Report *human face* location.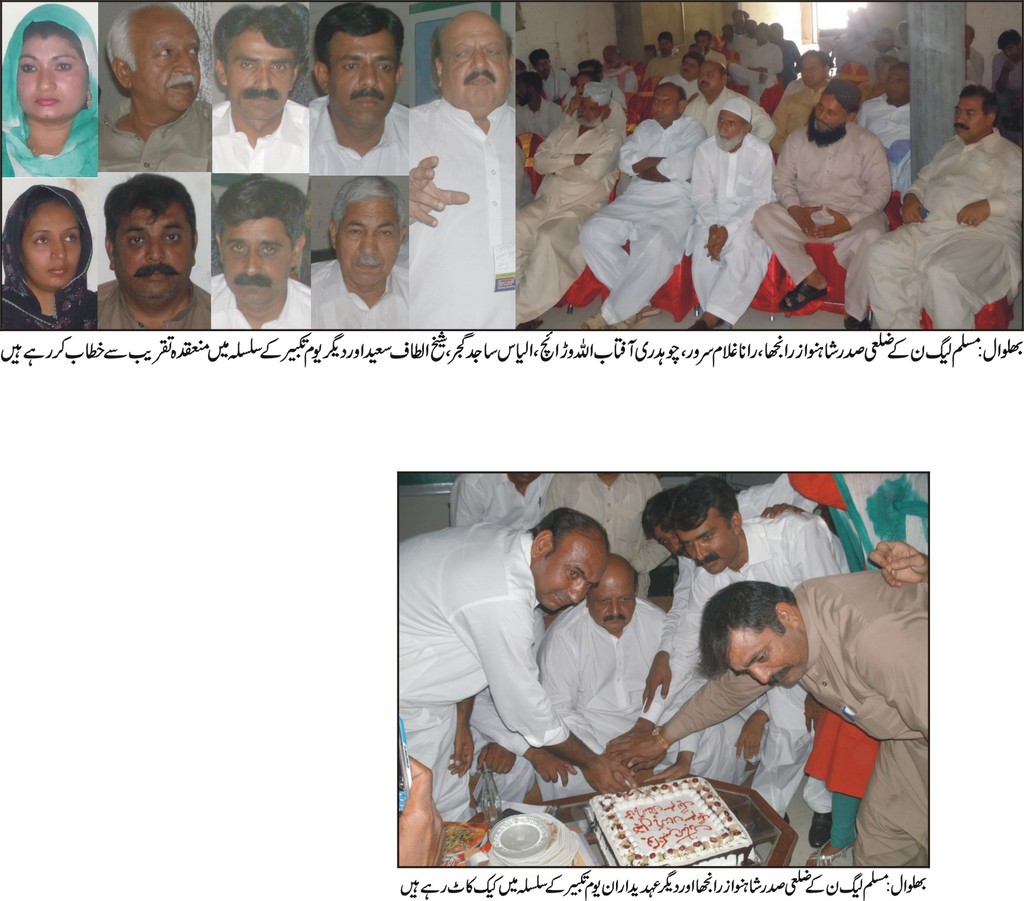
Report: box=[724, 620, 809, 689].
